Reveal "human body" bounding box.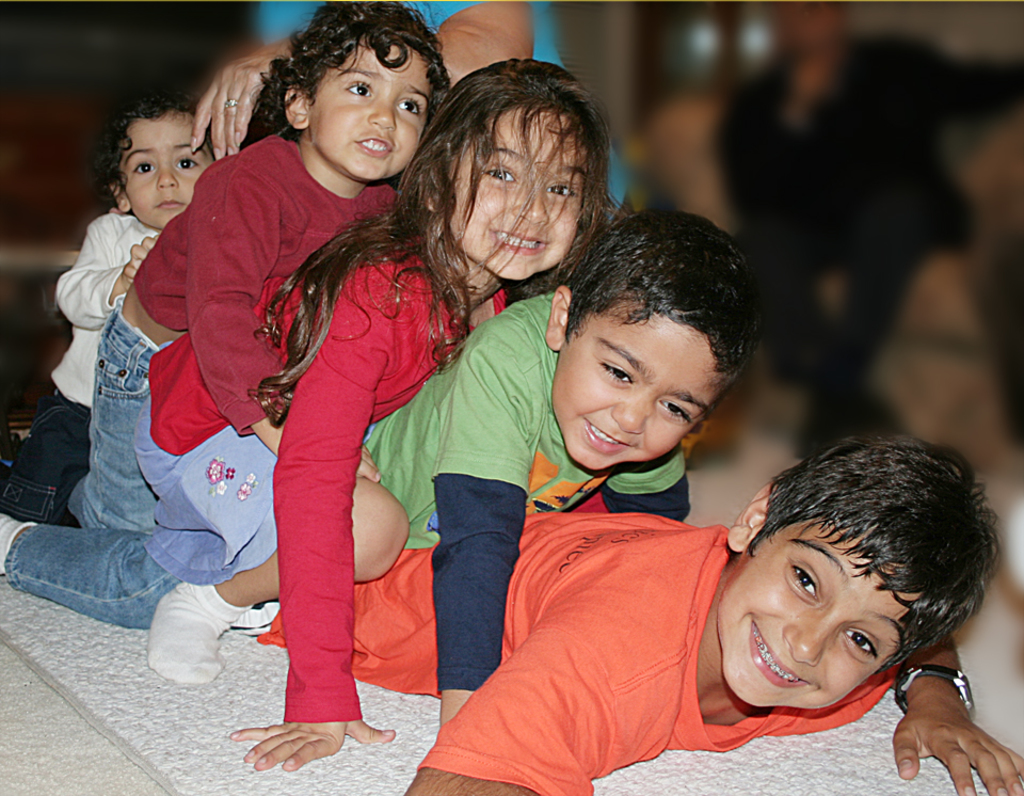
Revealed: (x1=0, y1=524, x2=1023, y2=795).
